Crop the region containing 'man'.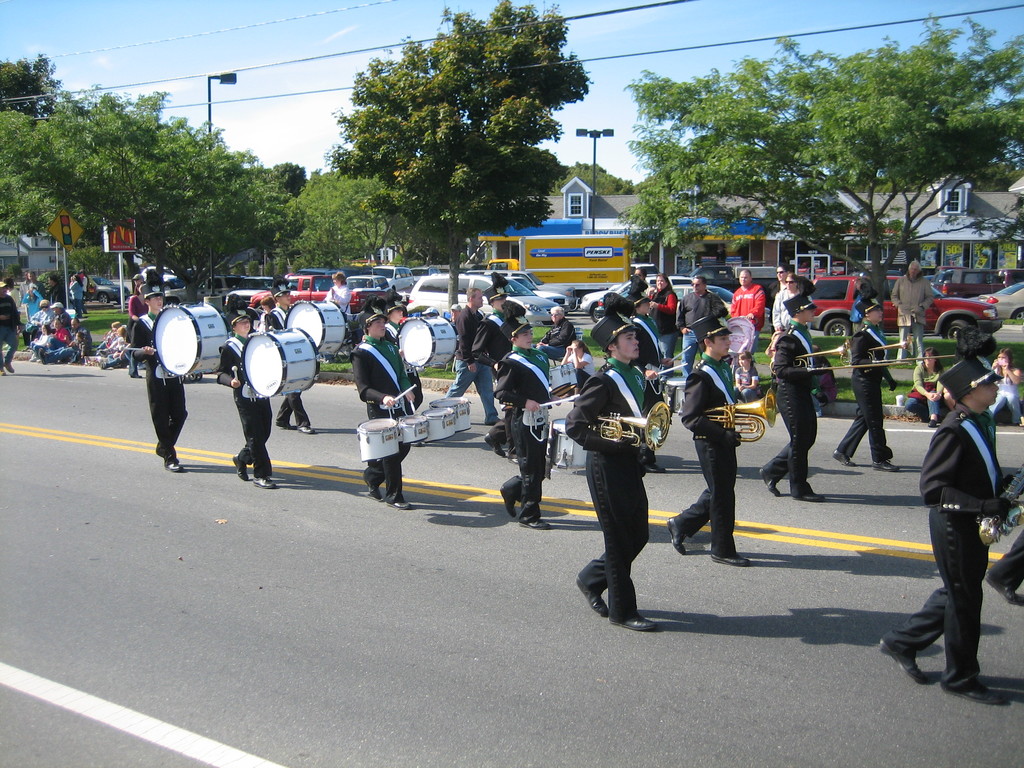
Crop region: select_region(902, 317, 1010, 693).
